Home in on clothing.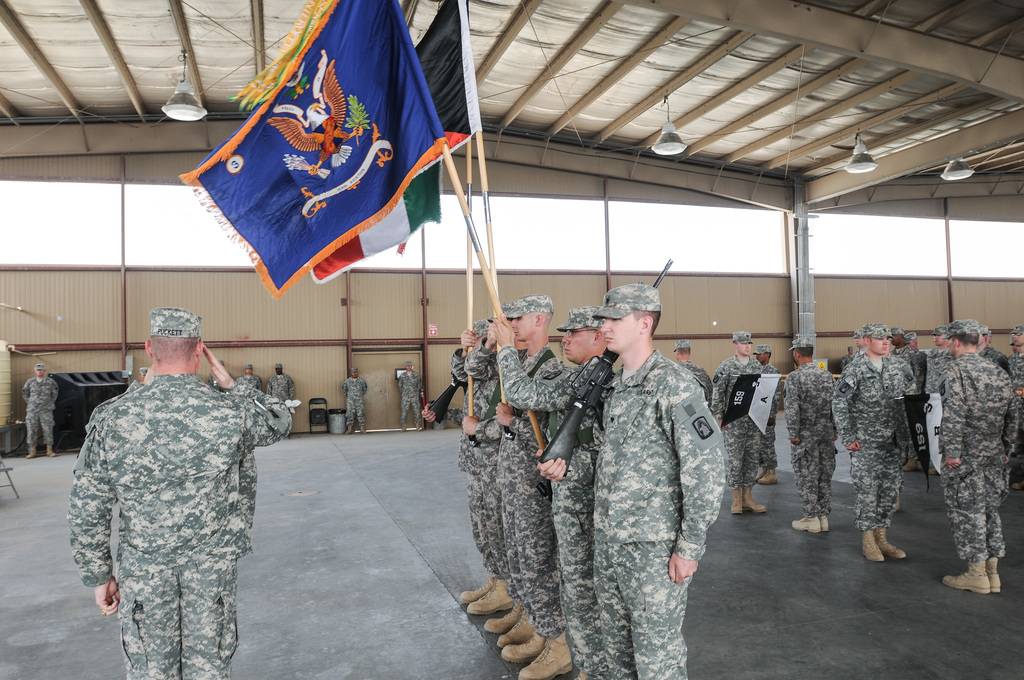
Homed in at locate(788, 368, 840, 519).
